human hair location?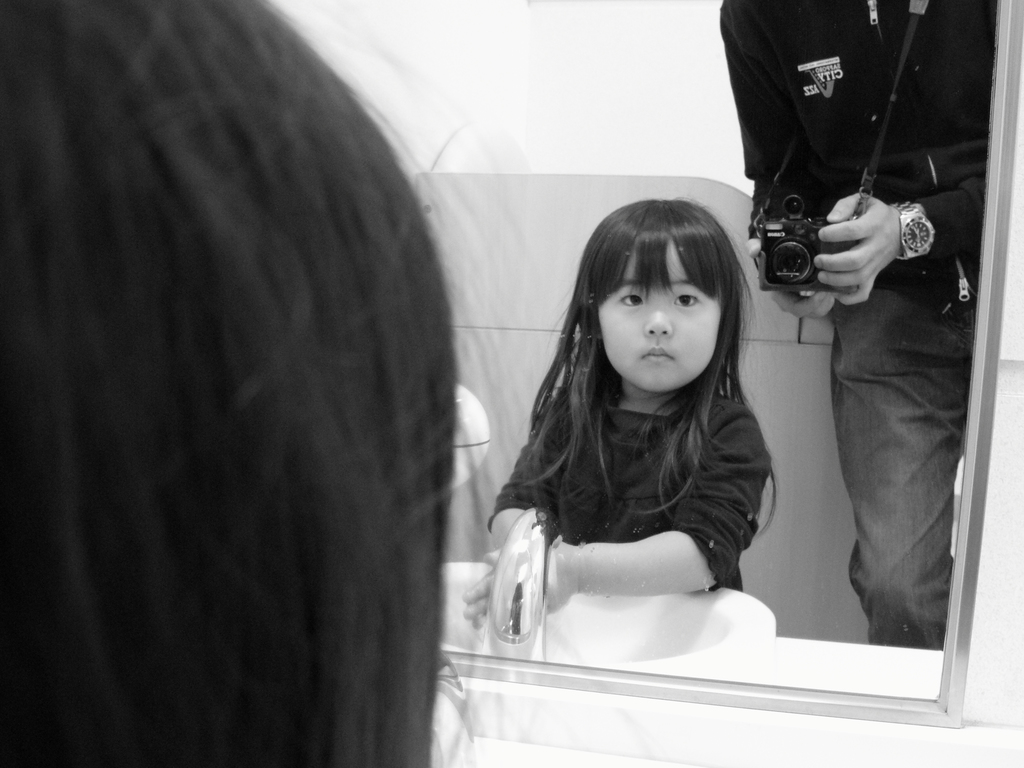
pyautogui.locateOnScreen(0, 0, 527, 767)
